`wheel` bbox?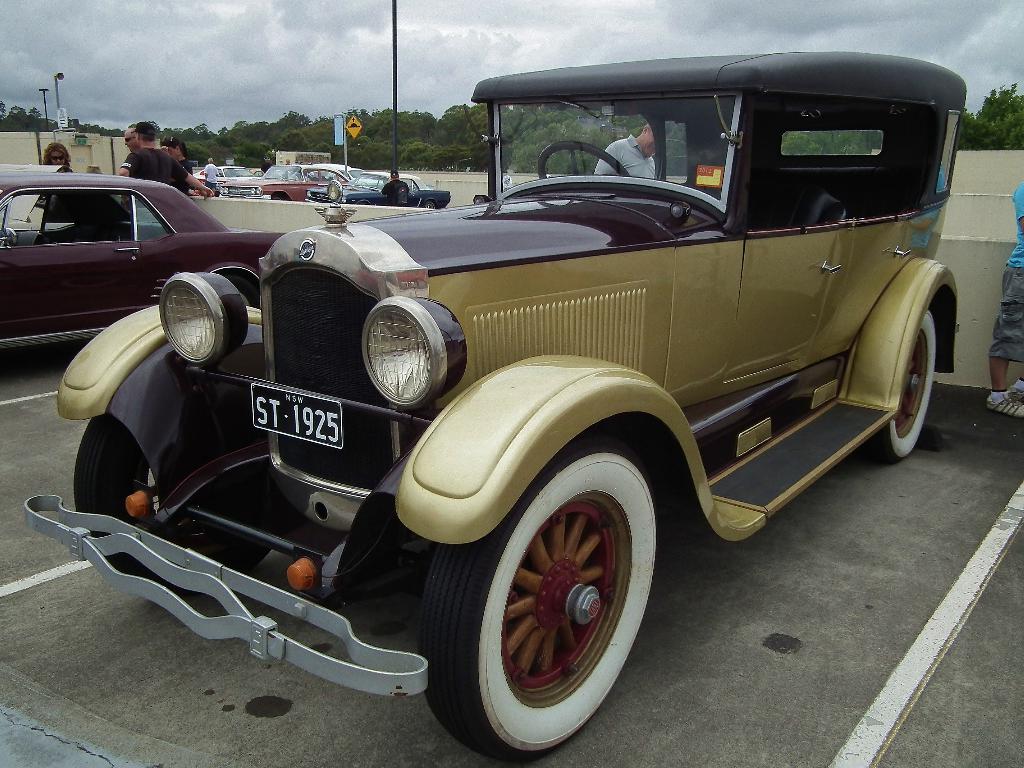
bbox(227, 271, 265, 308)
